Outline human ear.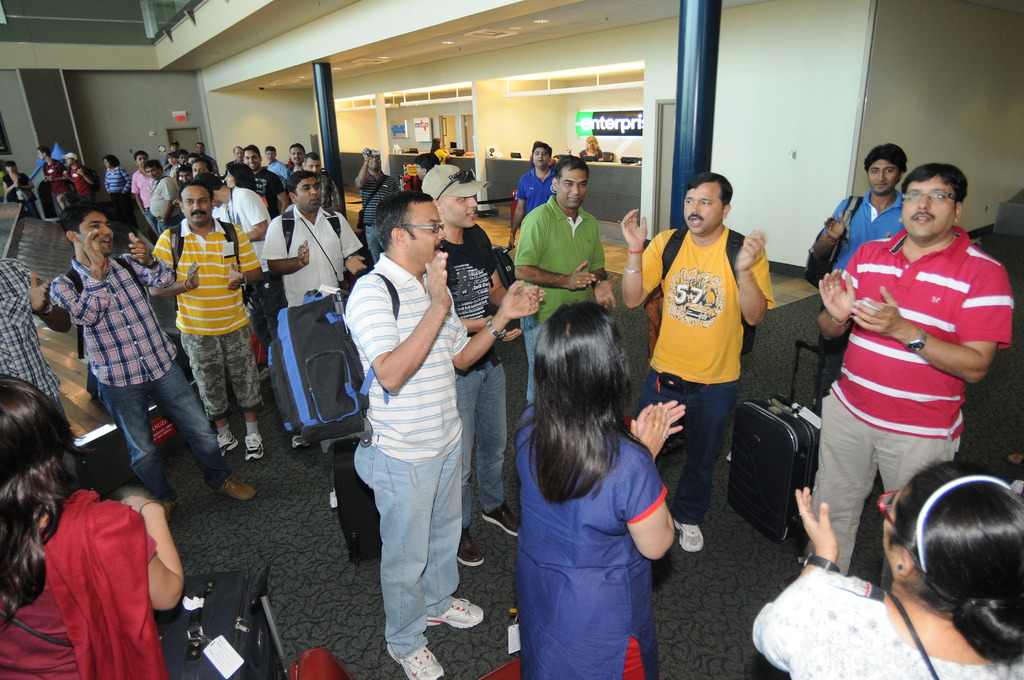
Outline: 388/228/410/249.
